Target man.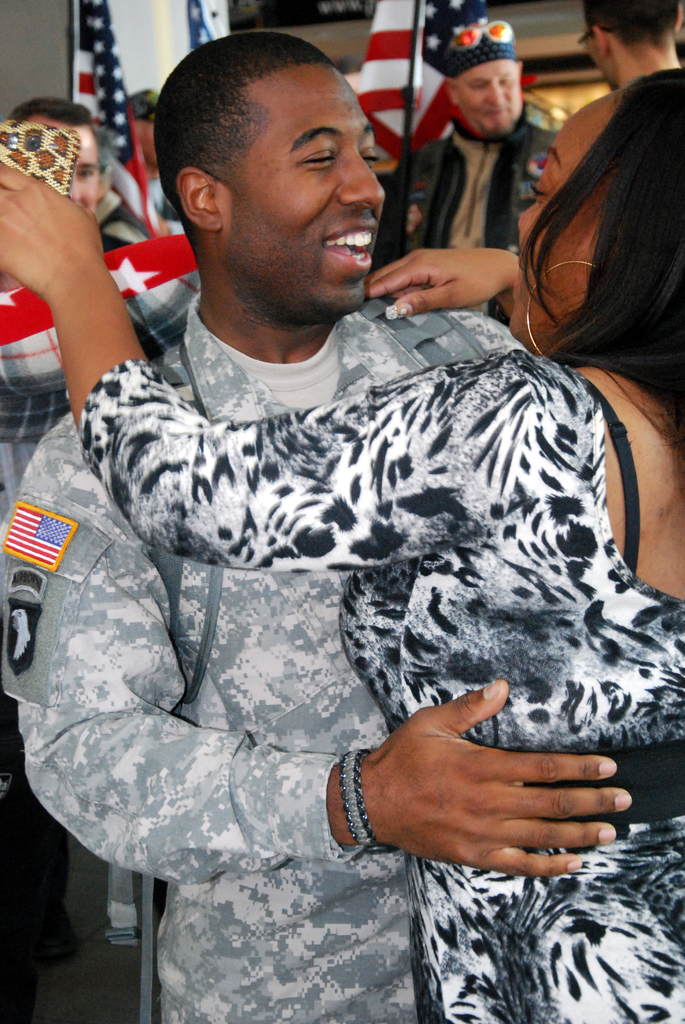
Target region: 391 19 565 360.
